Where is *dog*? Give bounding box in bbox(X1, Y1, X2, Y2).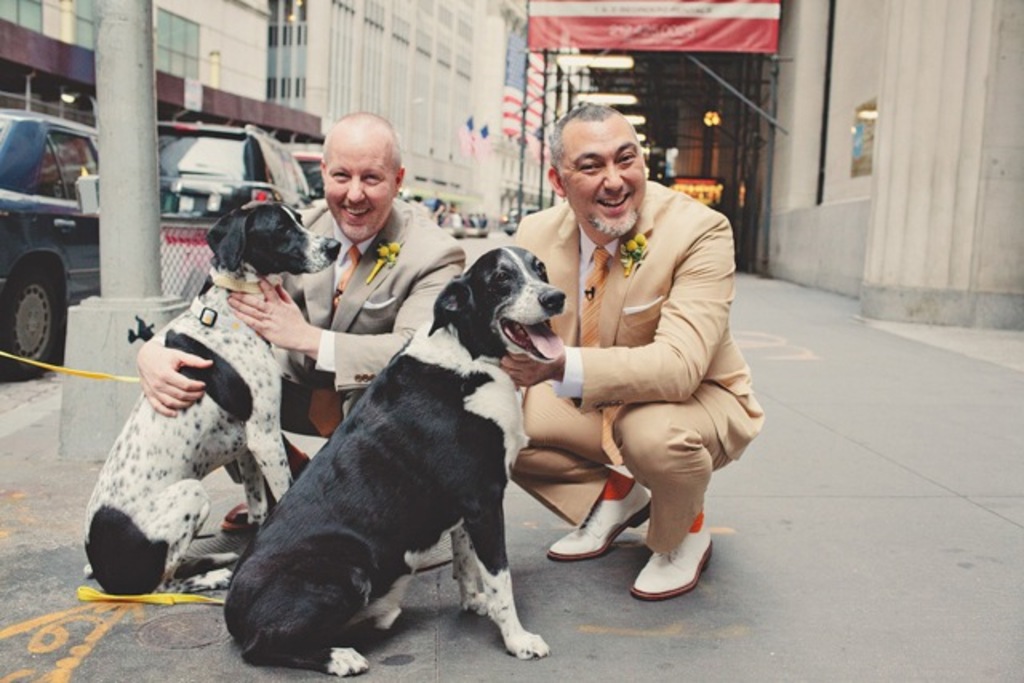
bbox(83, 202, 341, 597).
